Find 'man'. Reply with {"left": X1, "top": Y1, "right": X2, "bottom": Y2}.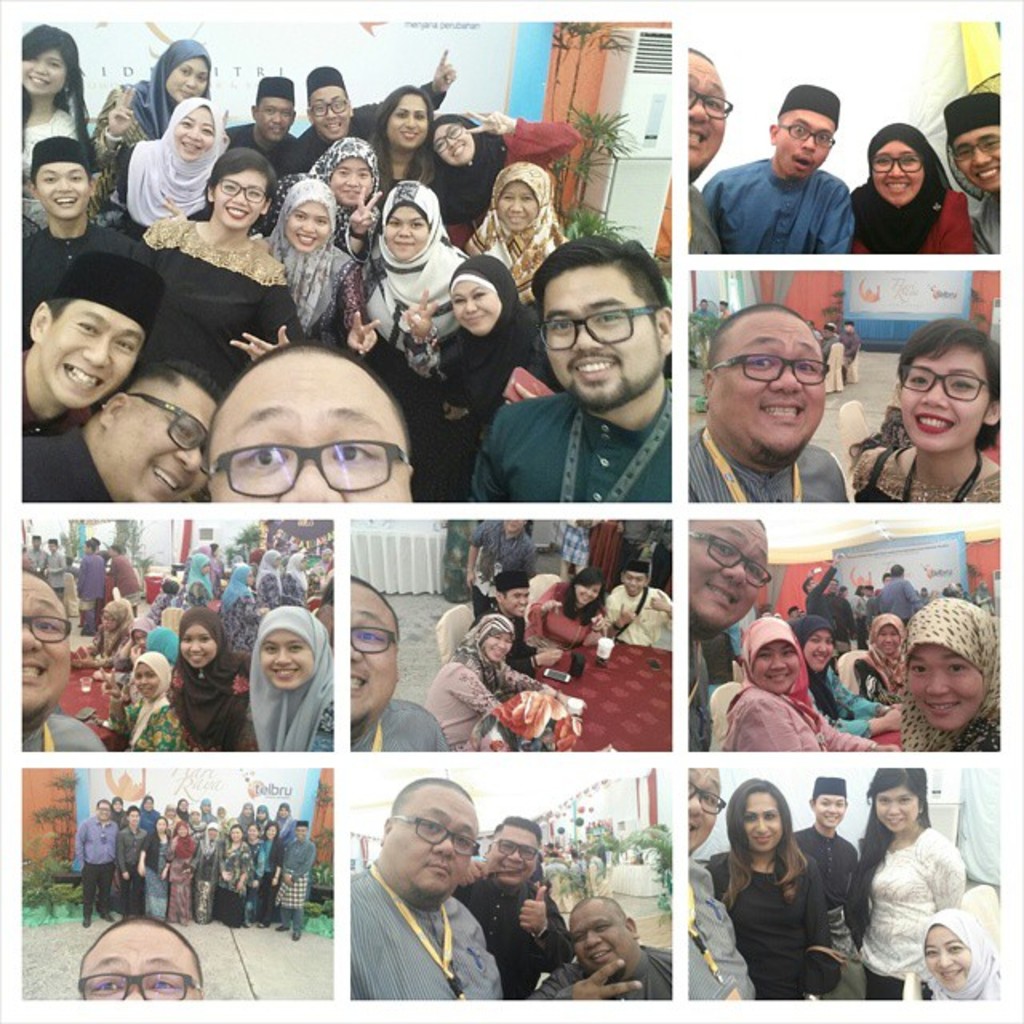
{"left": 22, "top": 251, "right": 160, "bottom": 434}.
